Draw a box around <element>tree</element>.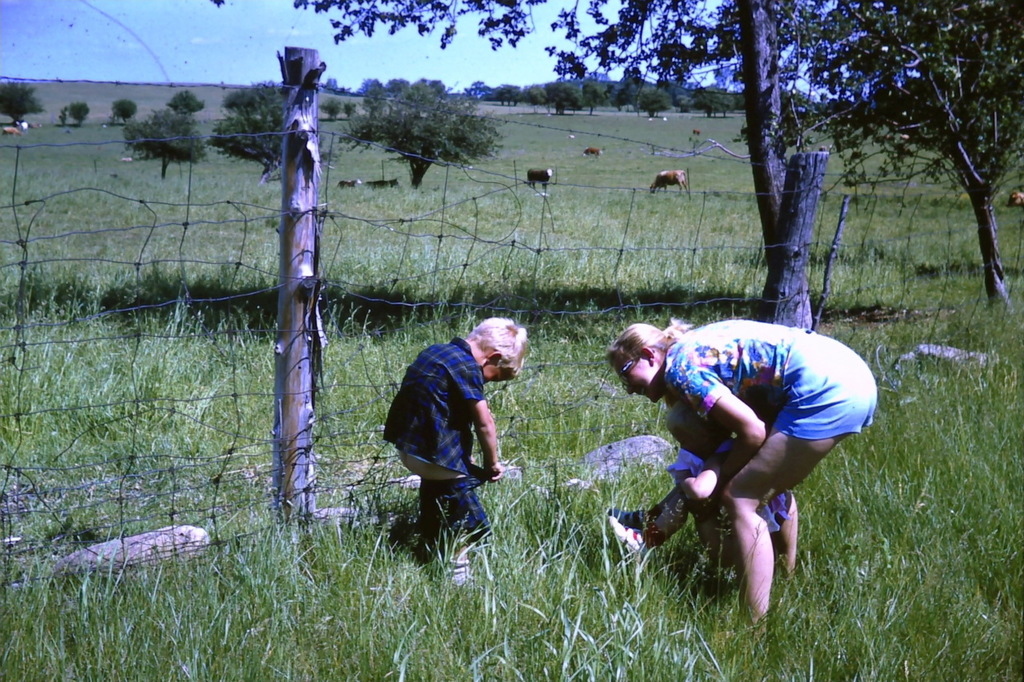
(x1=694, y1=90, x2=718, y2=117).
